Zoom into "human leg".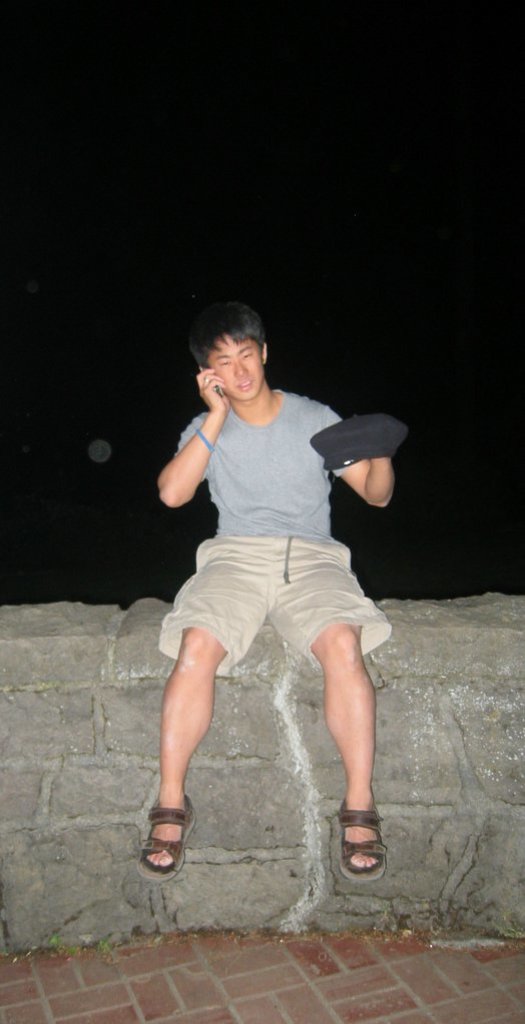
Zoom target: 131:532:274:870.
